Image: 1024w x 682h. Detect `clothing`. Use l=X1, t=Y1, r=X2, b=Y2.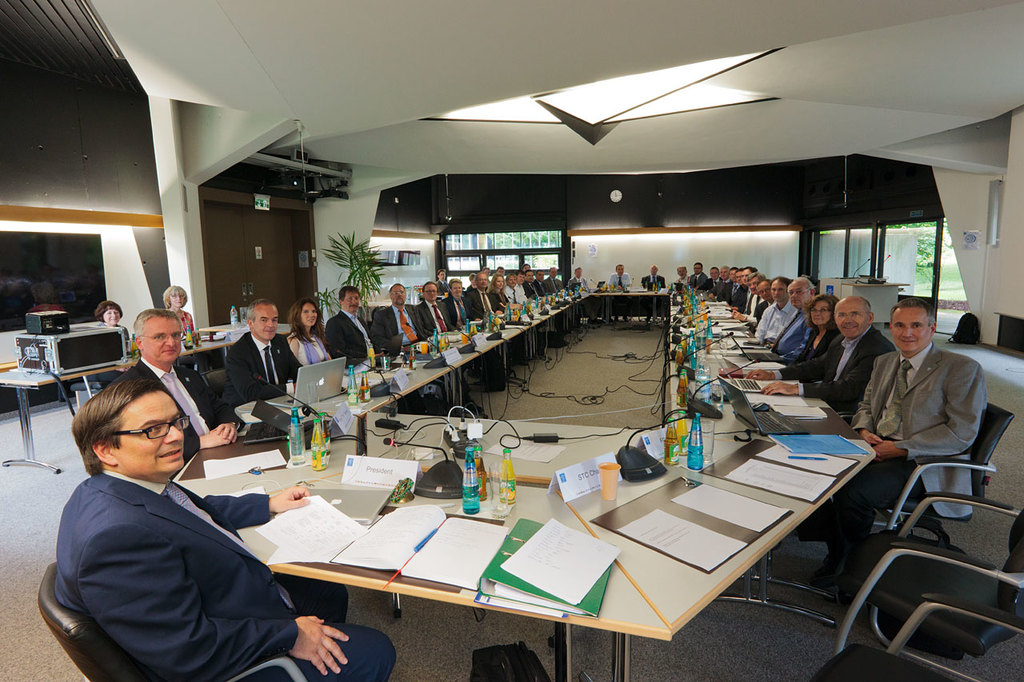
l=96, t=321, r=128, b=341.
